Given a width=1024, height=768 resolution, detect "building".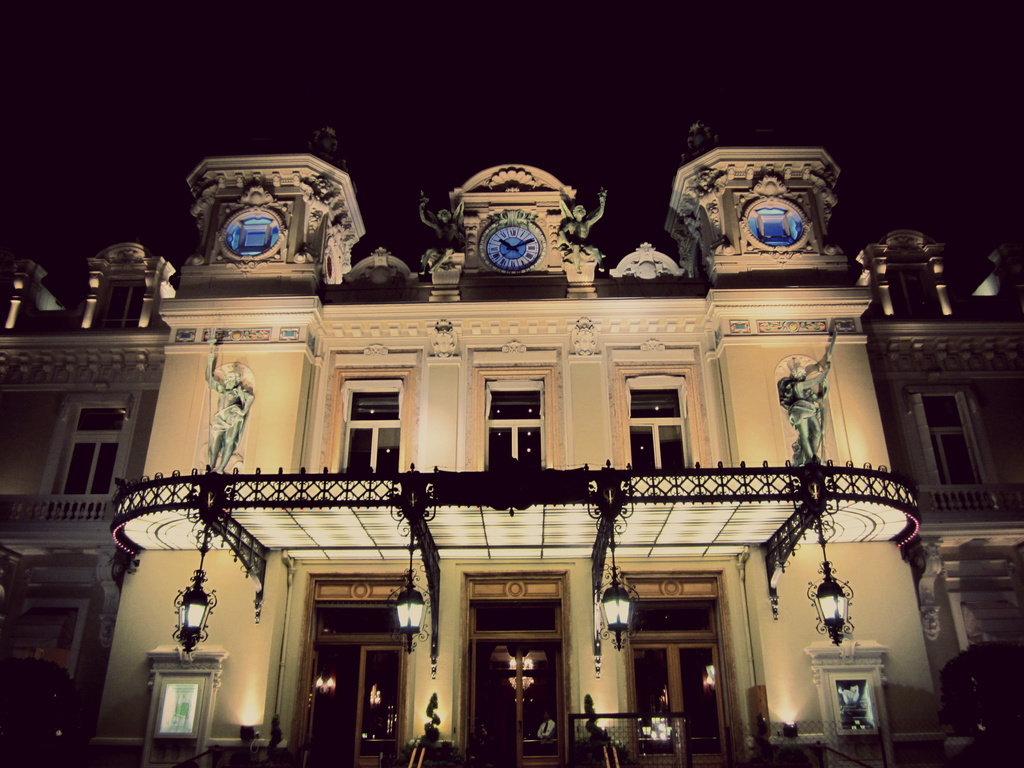
0, 126, 1023, 767.
